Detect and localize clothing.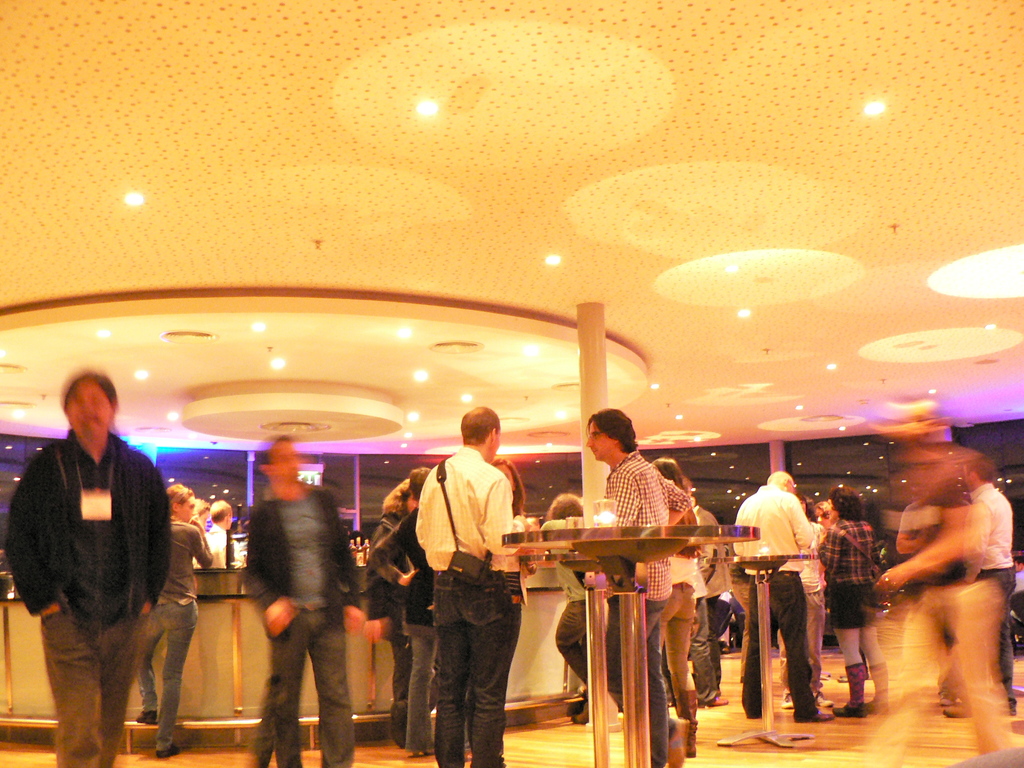
Localized at BBox(671, 494, 712, 717).
